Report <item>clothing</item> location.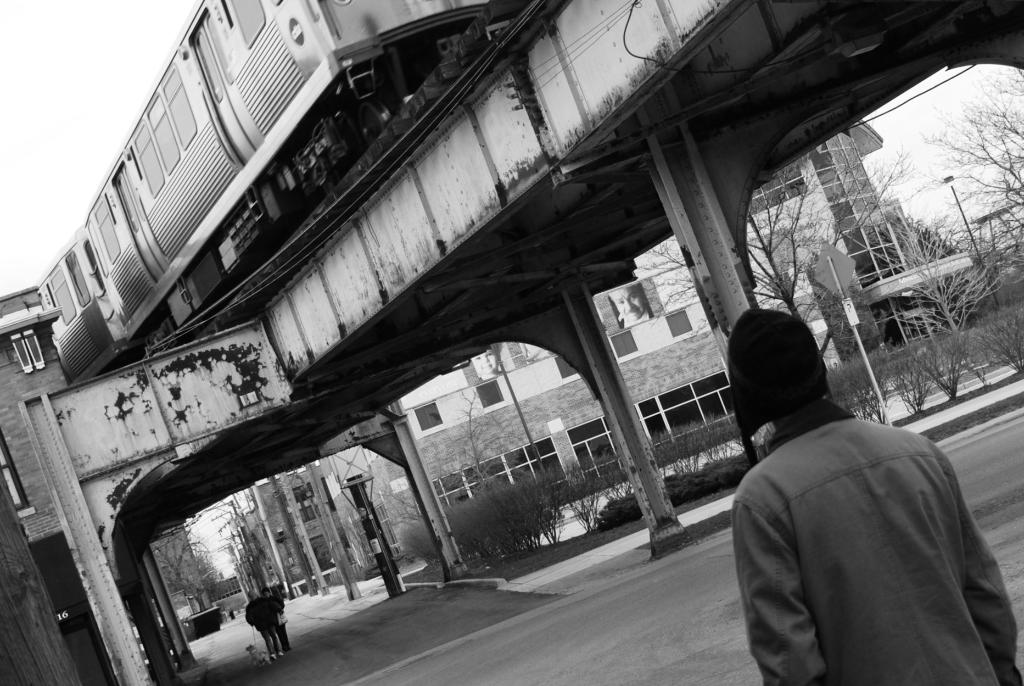
Report: BBox(729, 361, 1008, 682).
